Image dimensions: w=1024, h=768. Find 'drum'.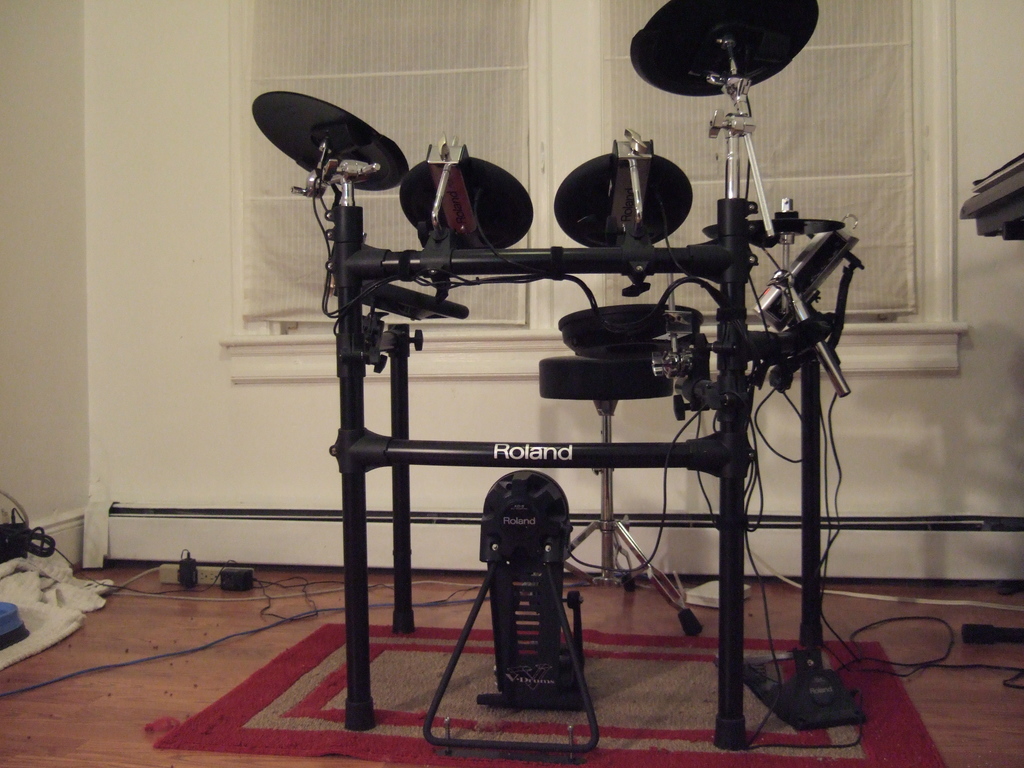
483/468/570/524.
